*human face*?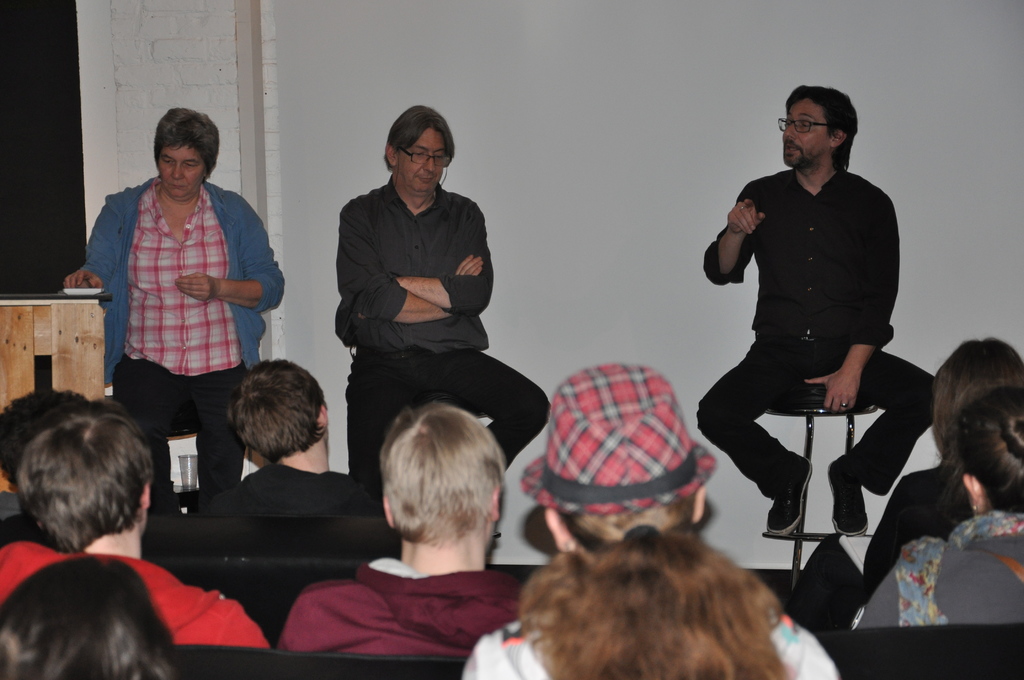
box=[158, 143, 204, 195]
